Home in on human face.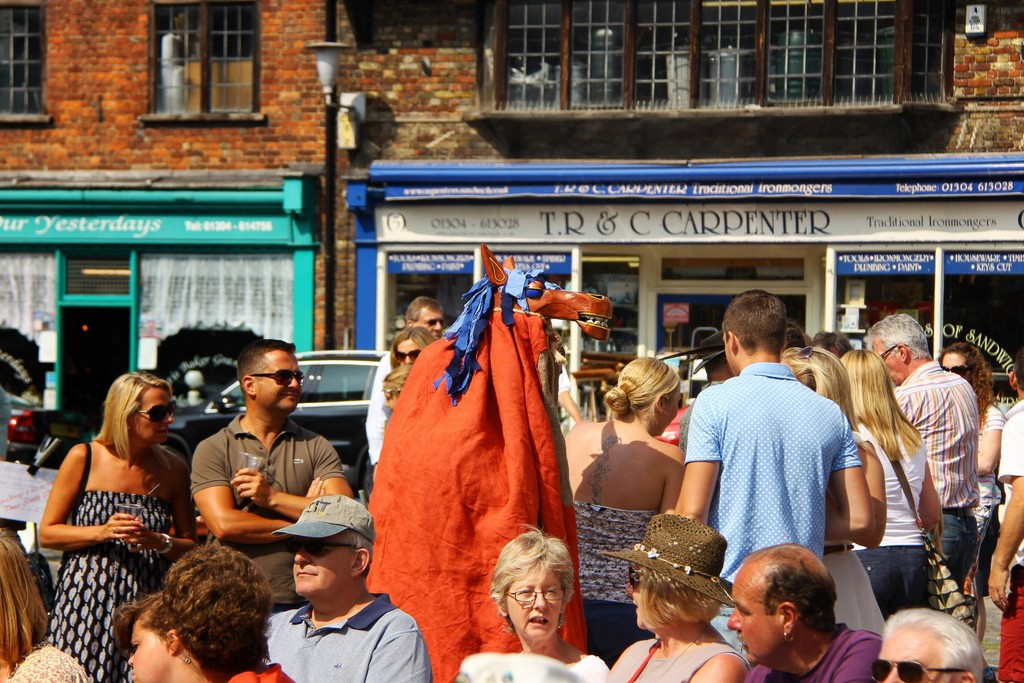
Homed in at bbox=(294, 534, 351, 600).
